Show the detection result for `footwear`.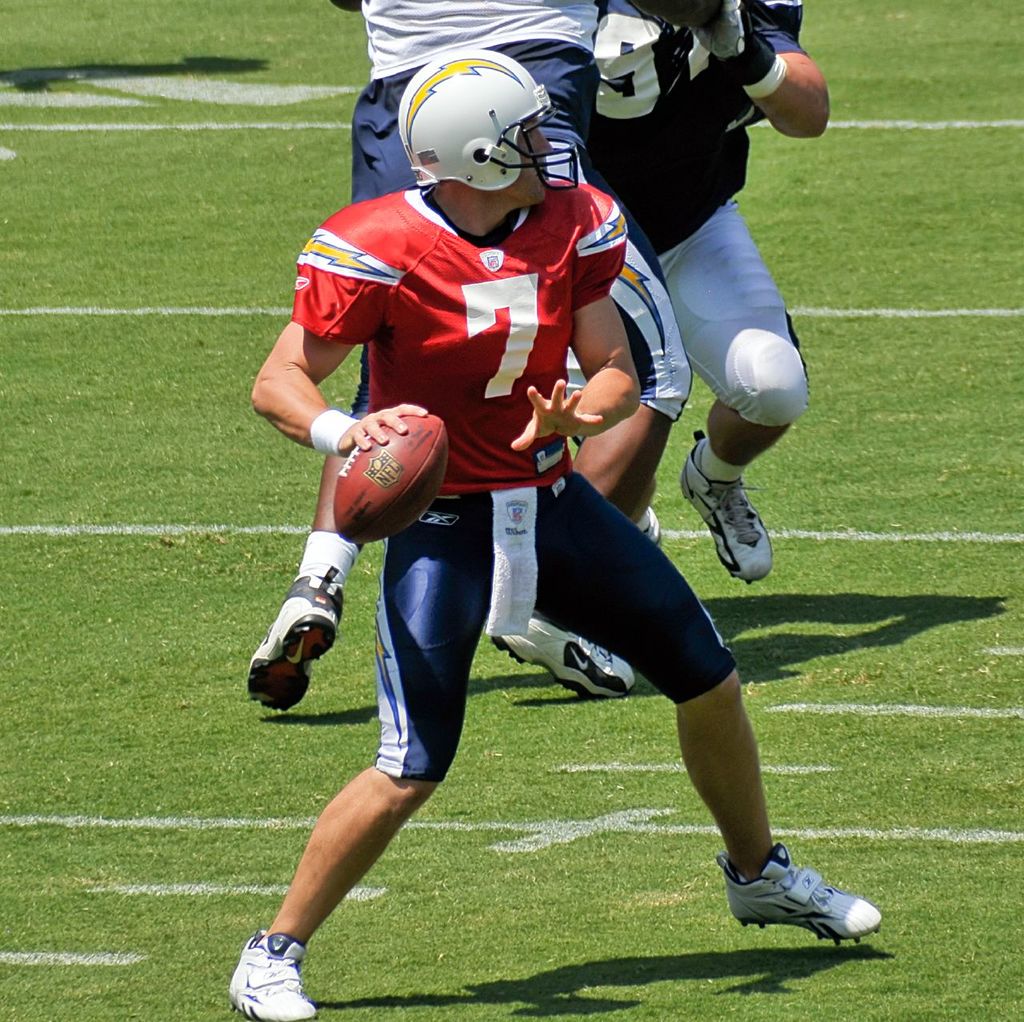
[x1=638, y1=509, x2=662, y2=548].
